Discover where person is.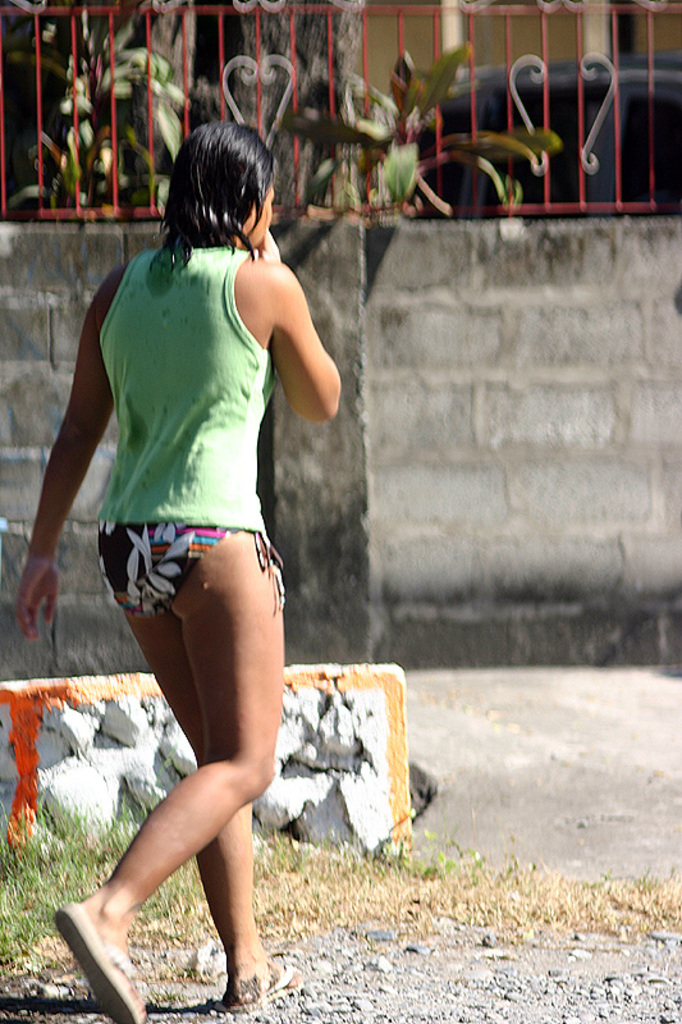
Discovered at 55,106,358,998.
